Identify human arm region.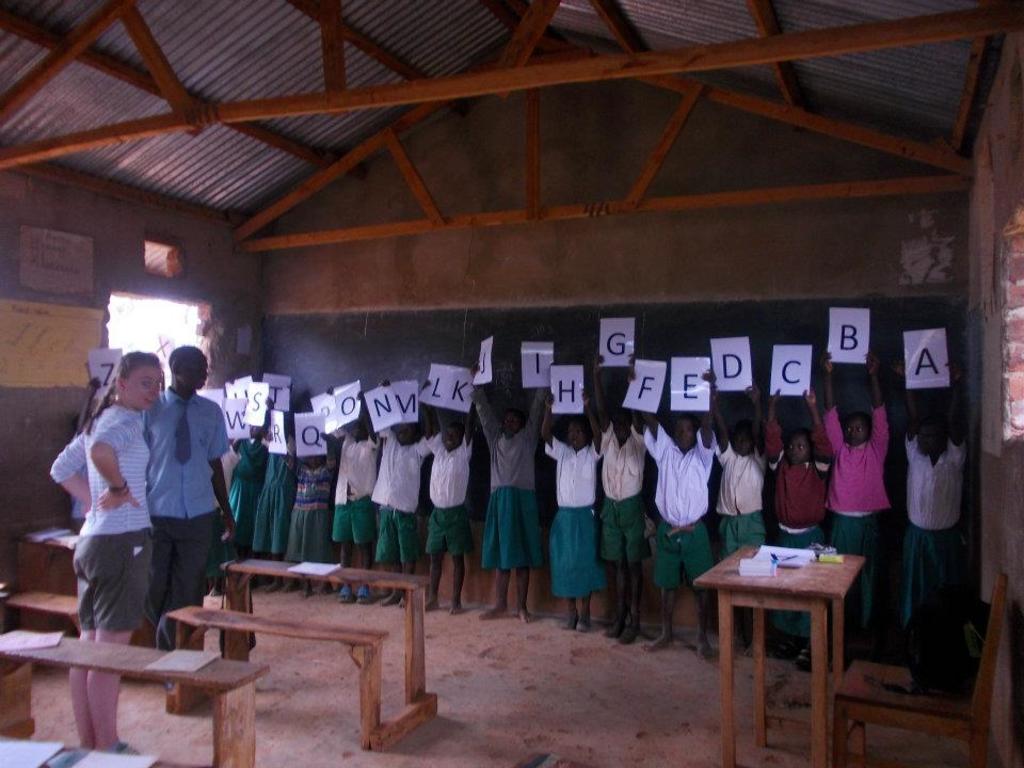
Region: [left=465, top=380, right=506, bottom=442].
